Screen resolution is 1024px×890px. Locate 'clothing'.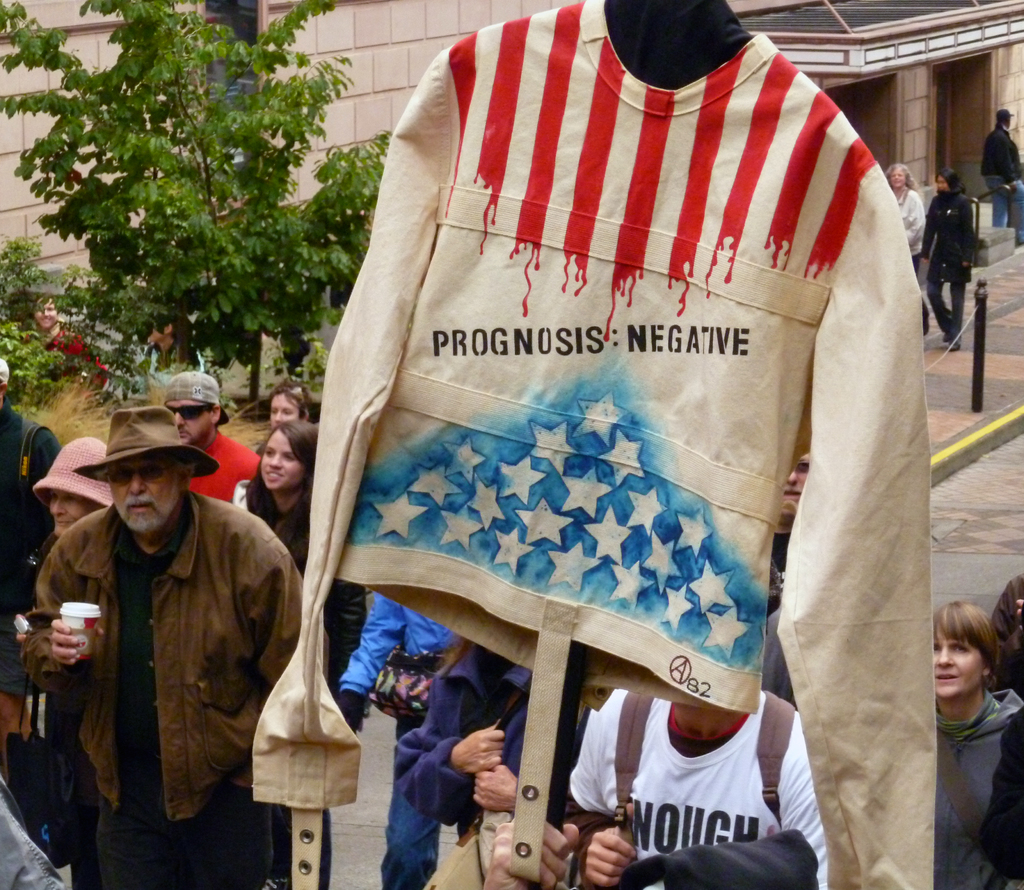
x1=931 y1=672 x2=1018 y2=889.
